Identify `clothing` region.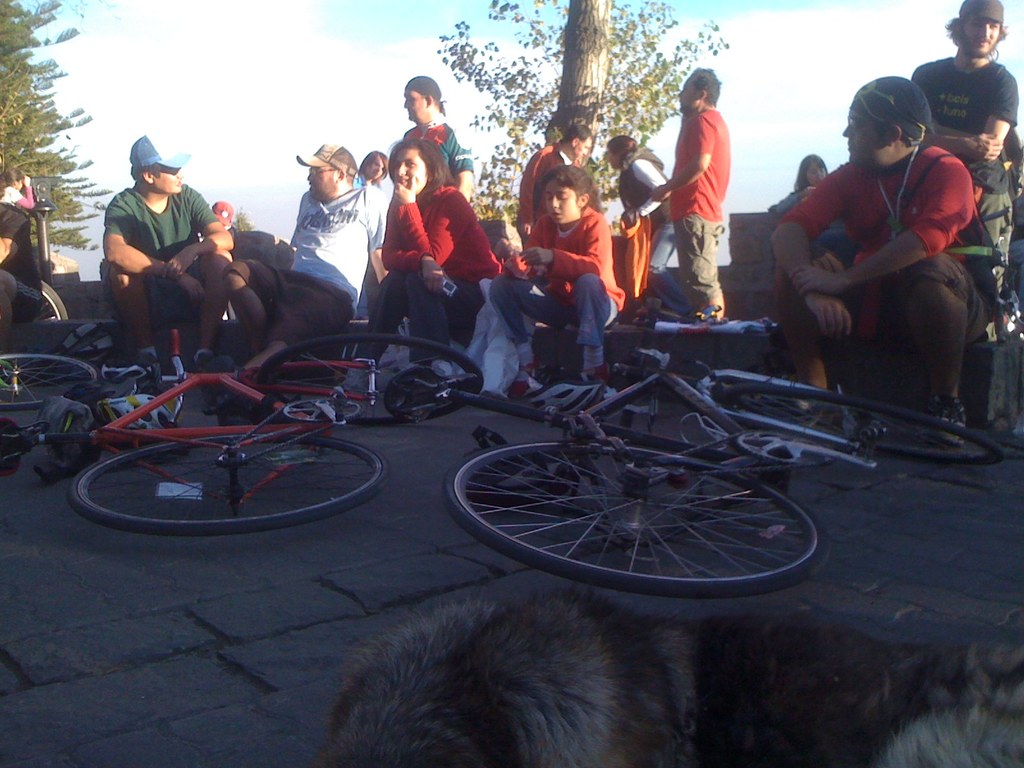
Region: rect(225, 186, 394, 347).
